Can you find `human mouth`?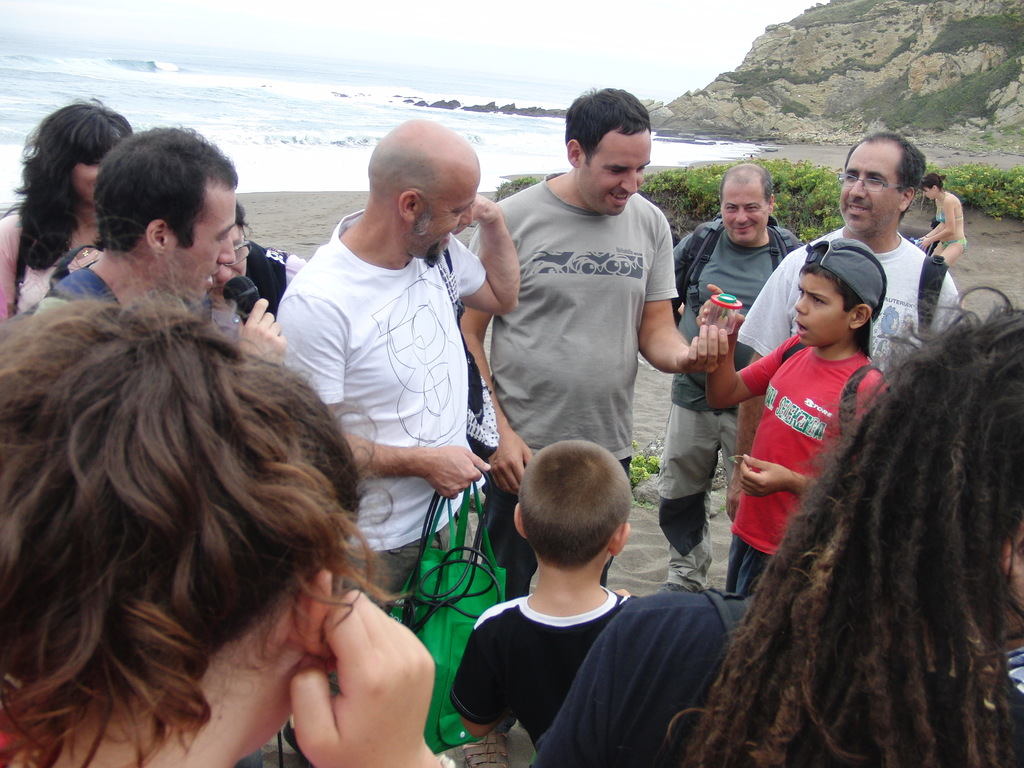
Yes, bounding box: bbox(612, 194, 634, 201).
